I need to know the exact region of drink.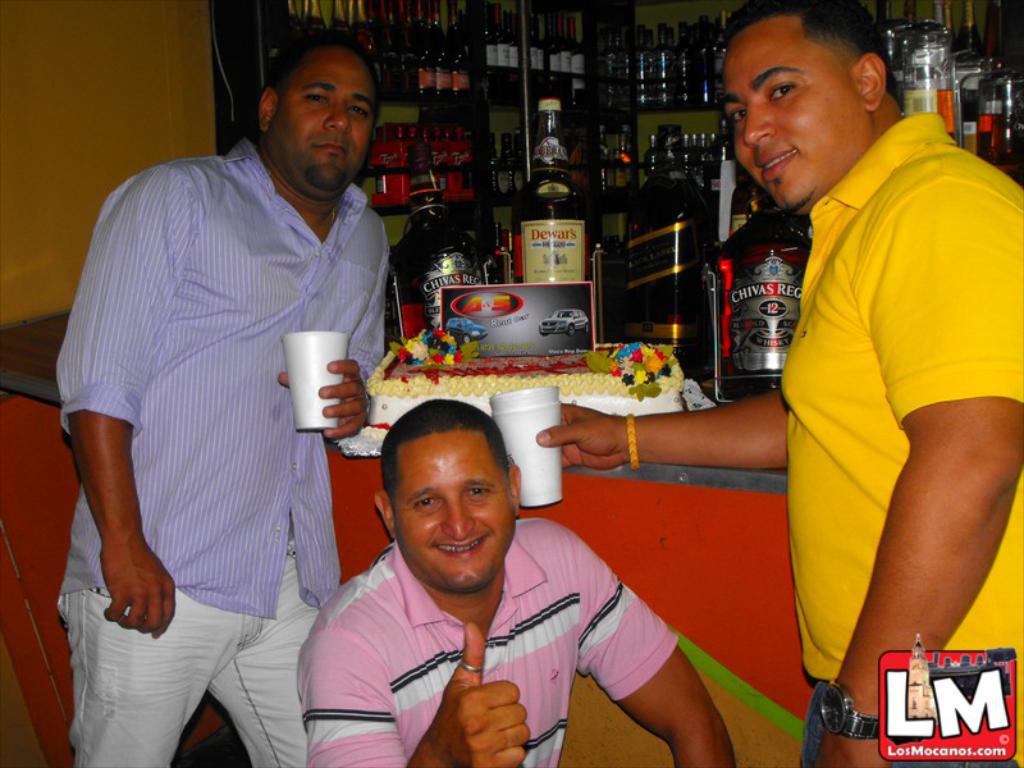
Region: crop(978, 111, 1023, 163).
